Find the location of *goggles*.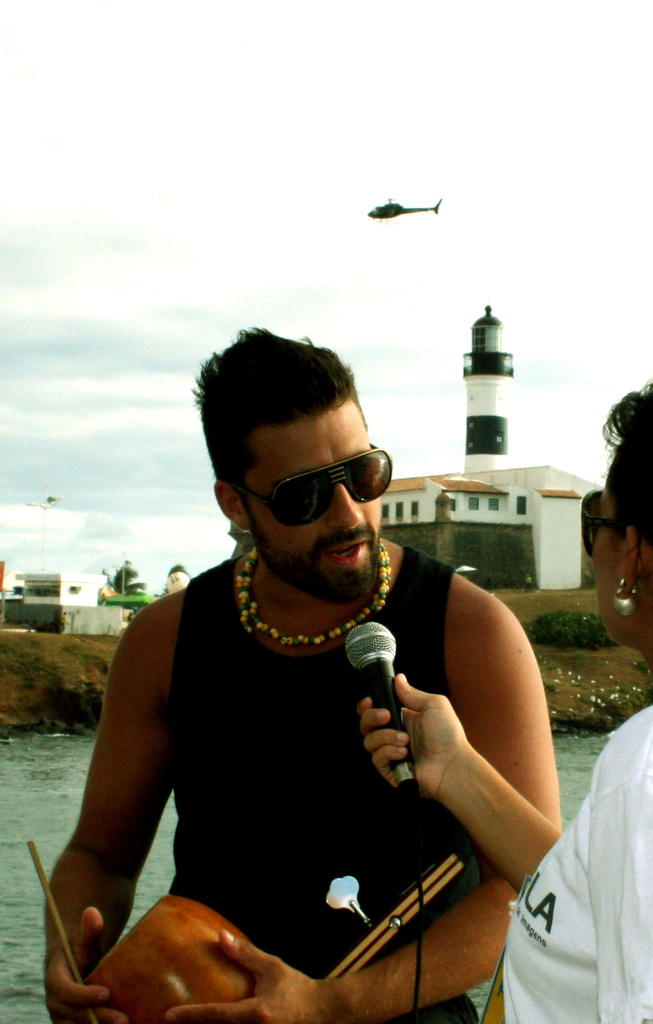
Location: Rect(221, 445, 399, 522).
